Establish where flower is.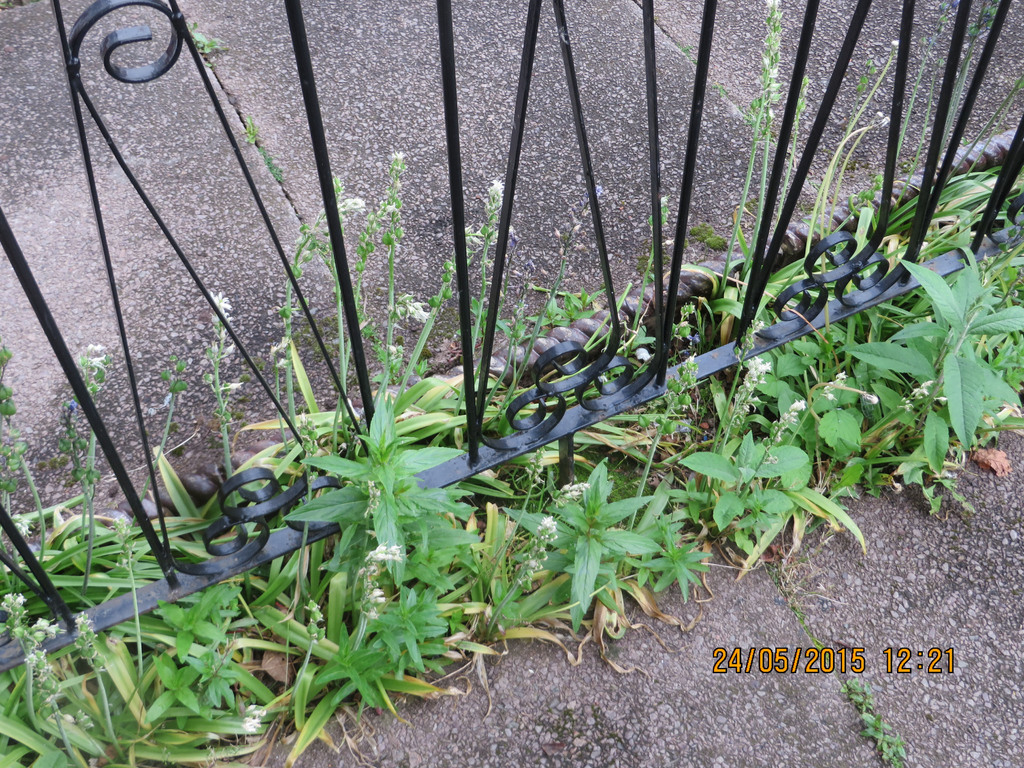
Established at locate(788, 397, 808, 413).
